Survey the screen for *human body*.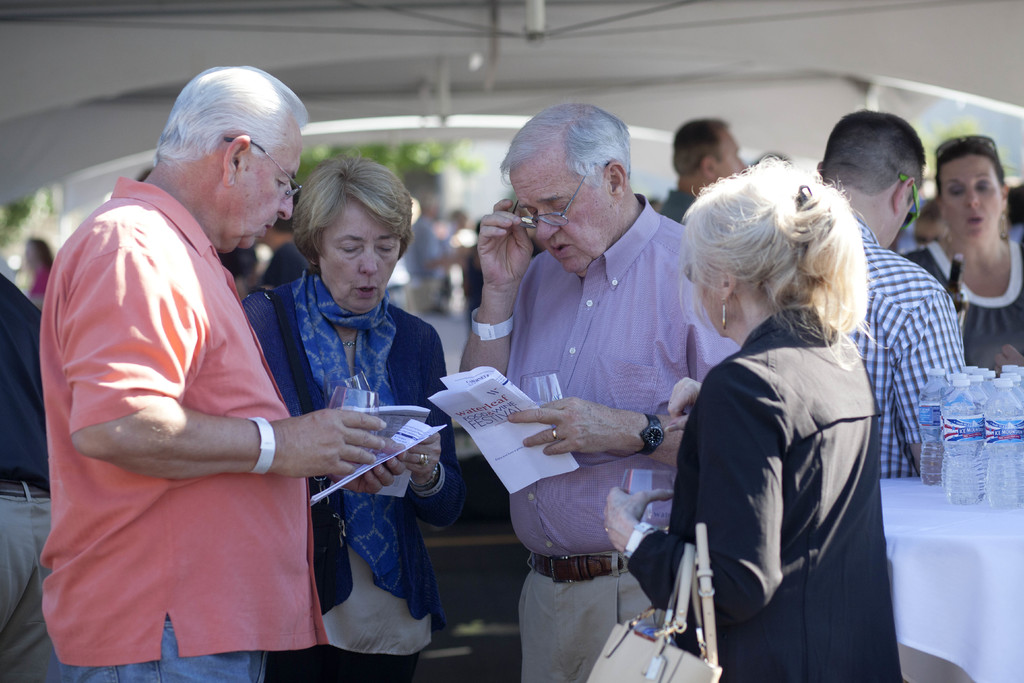
Survey found: 899,128,1023,367.
